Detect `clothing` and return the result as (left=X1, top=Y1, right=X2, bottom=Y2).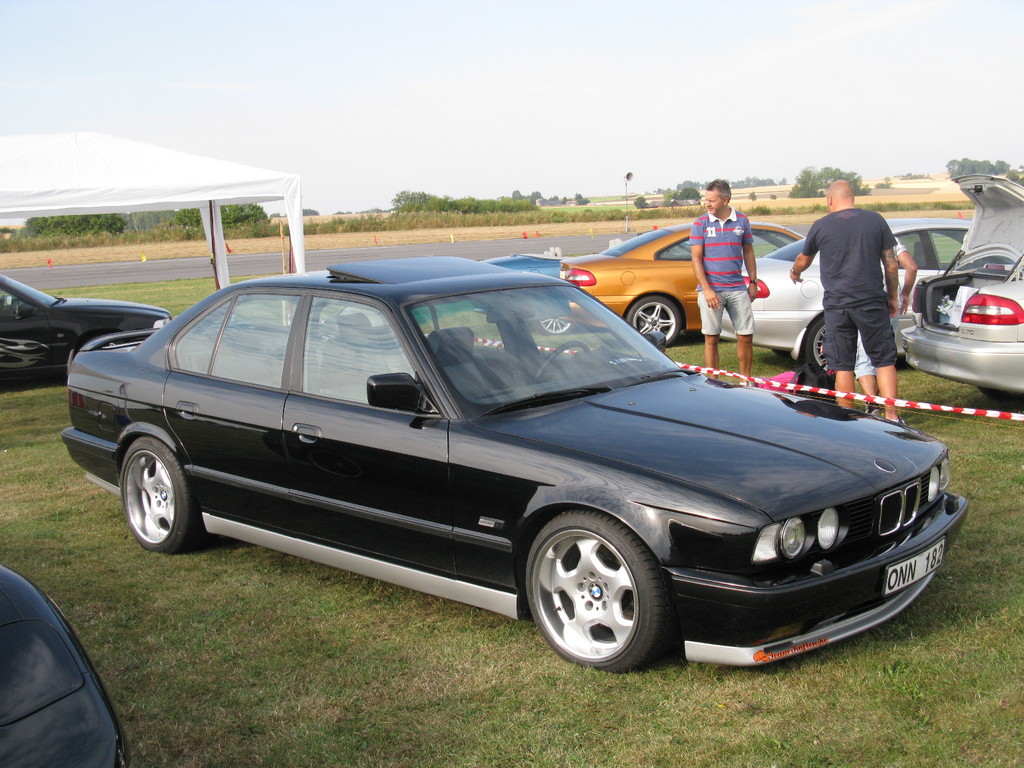
(left=852, top=237, right=906, bottom=381).
